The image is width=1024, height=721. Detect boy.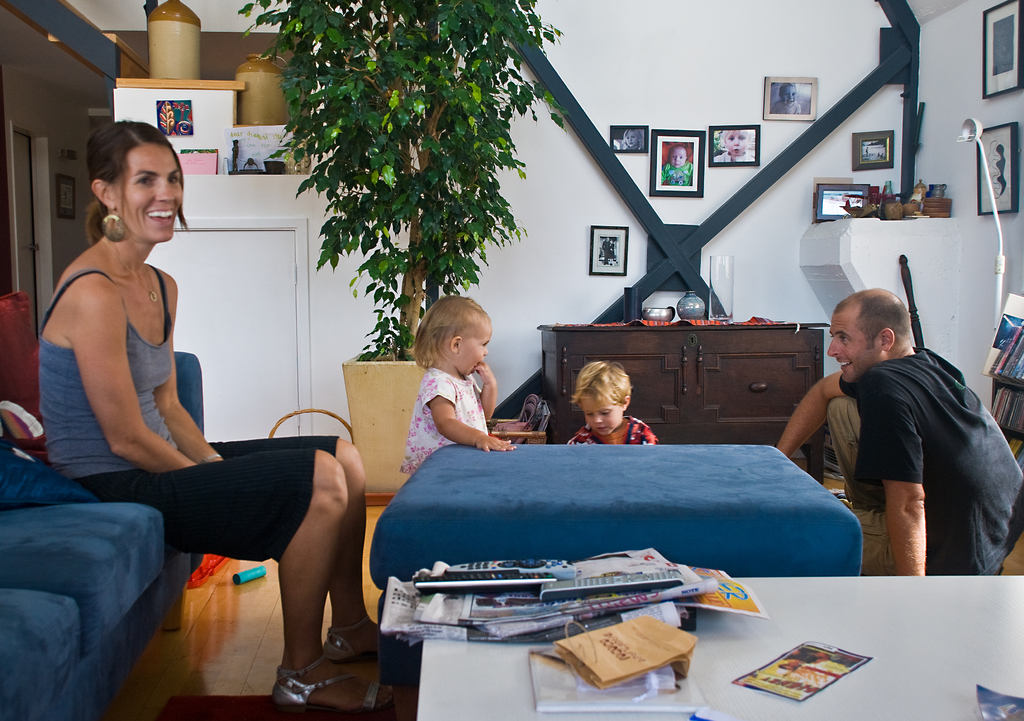
Detection: {"left": 572, "top": 357, "right": 656, "bottom": 448}.
